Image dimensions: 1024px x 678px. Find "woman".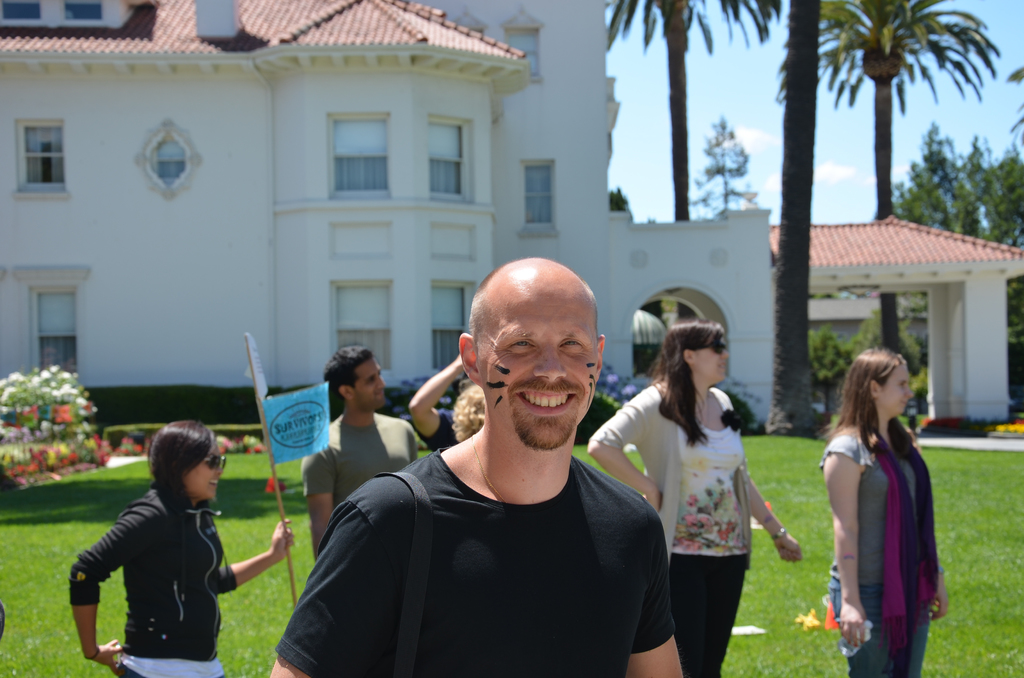
<region>824, 349, 950, 677</region>.
